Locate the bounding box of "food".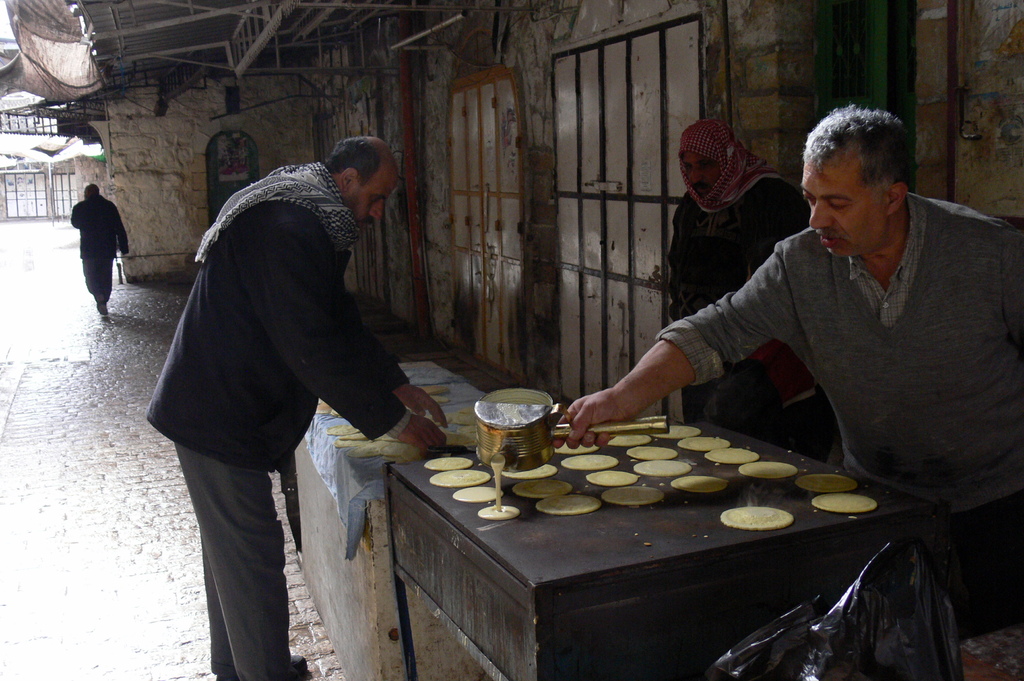
Bounding box: [417,383,450,397].
